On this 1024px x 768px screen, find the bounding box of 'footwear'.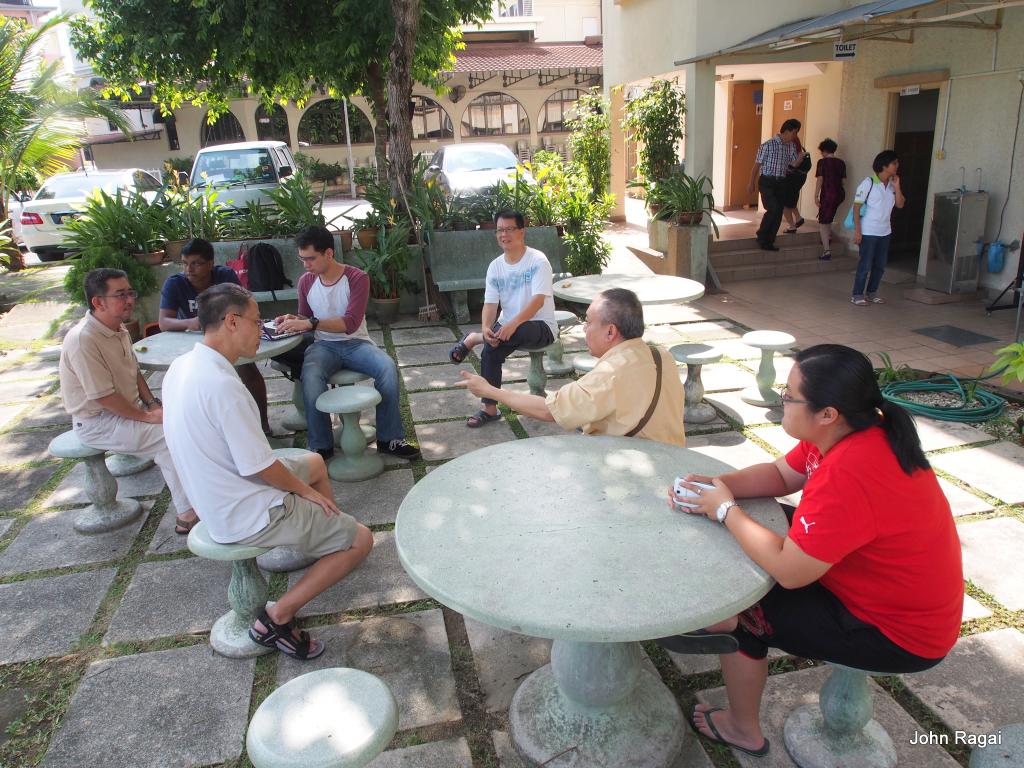
Bounding box: rect(174, 514, 201, 534).
